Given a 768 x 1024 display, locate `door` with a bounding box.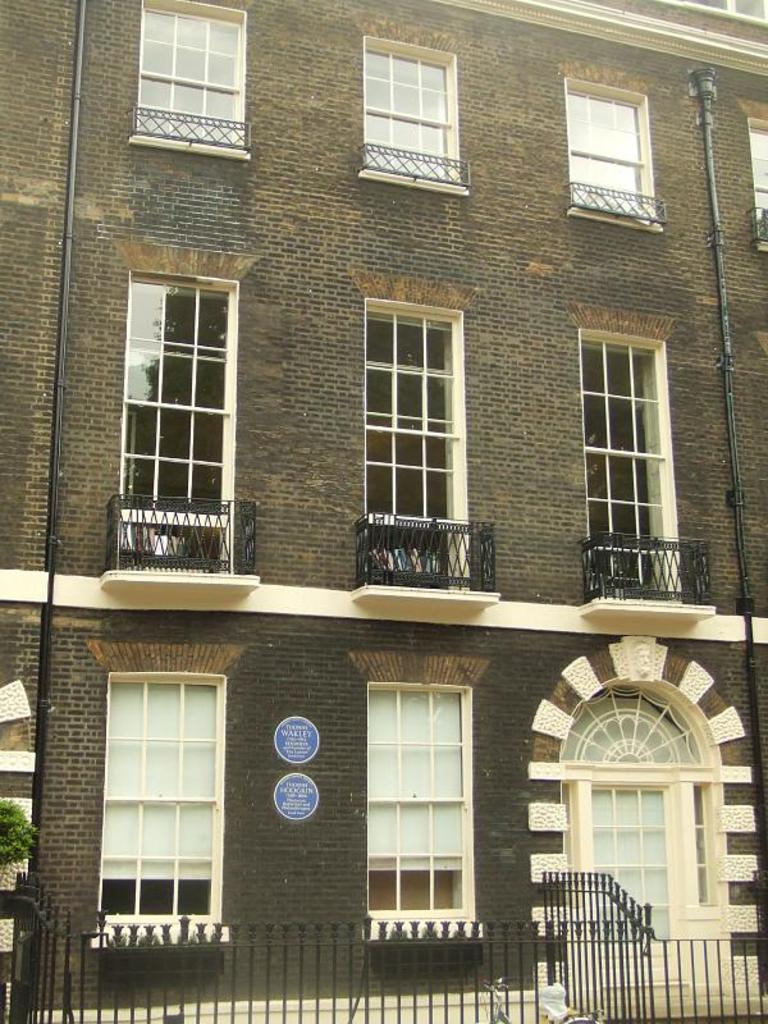
Located: [591,783,680,984].
